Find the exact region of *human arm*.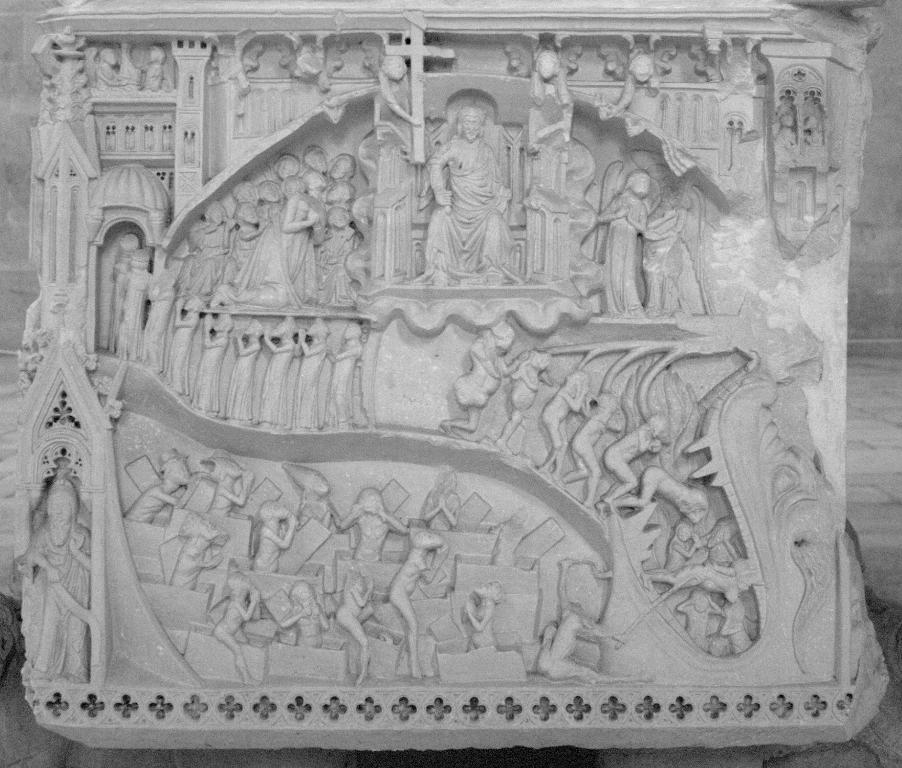
Exact region: rect(492, 150, 507, 212).
